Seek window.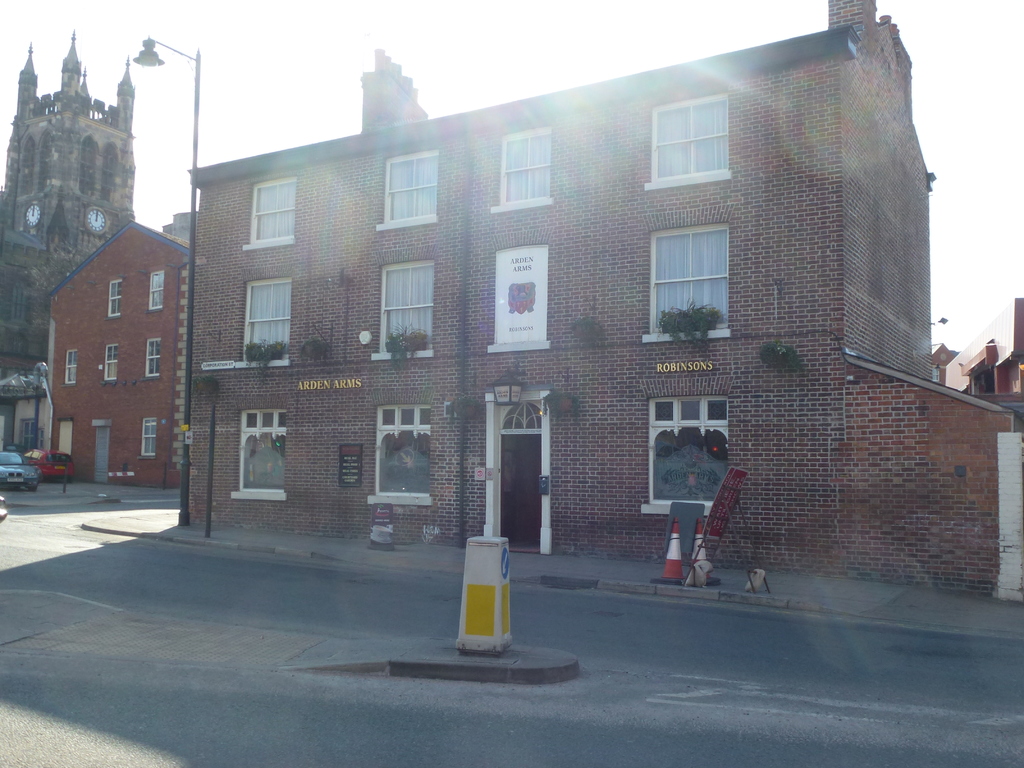
<bbox>103, 345, 119, 382</bbox>.
